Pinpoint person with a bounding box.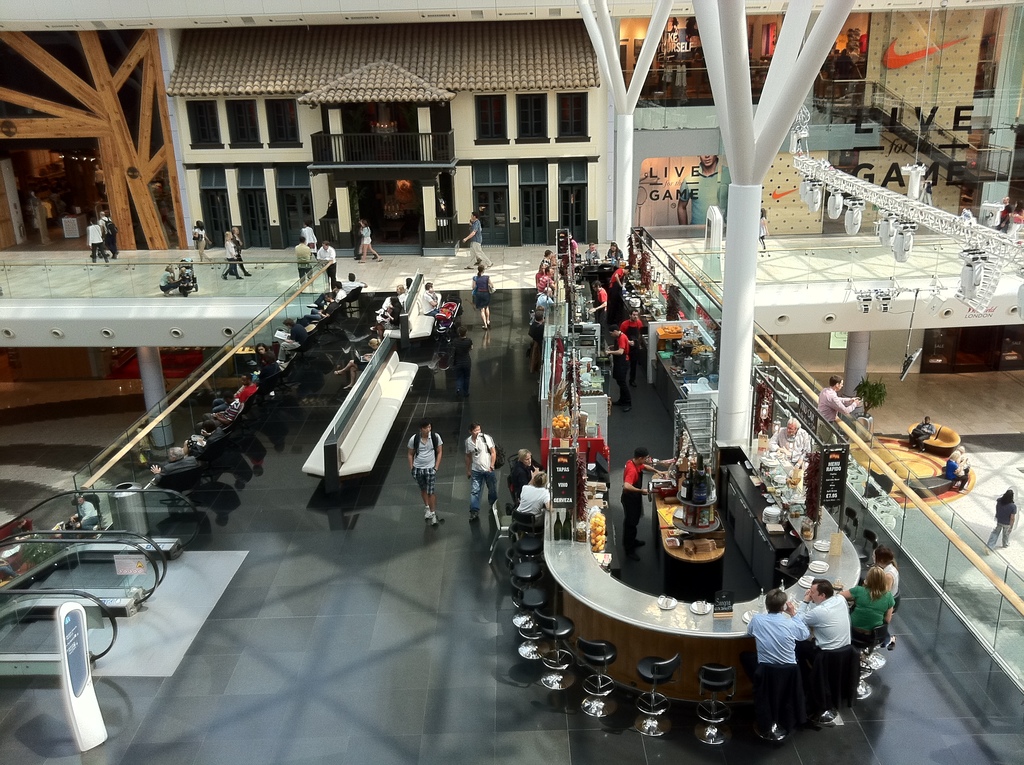
box=[157, 260, 186, 298].
